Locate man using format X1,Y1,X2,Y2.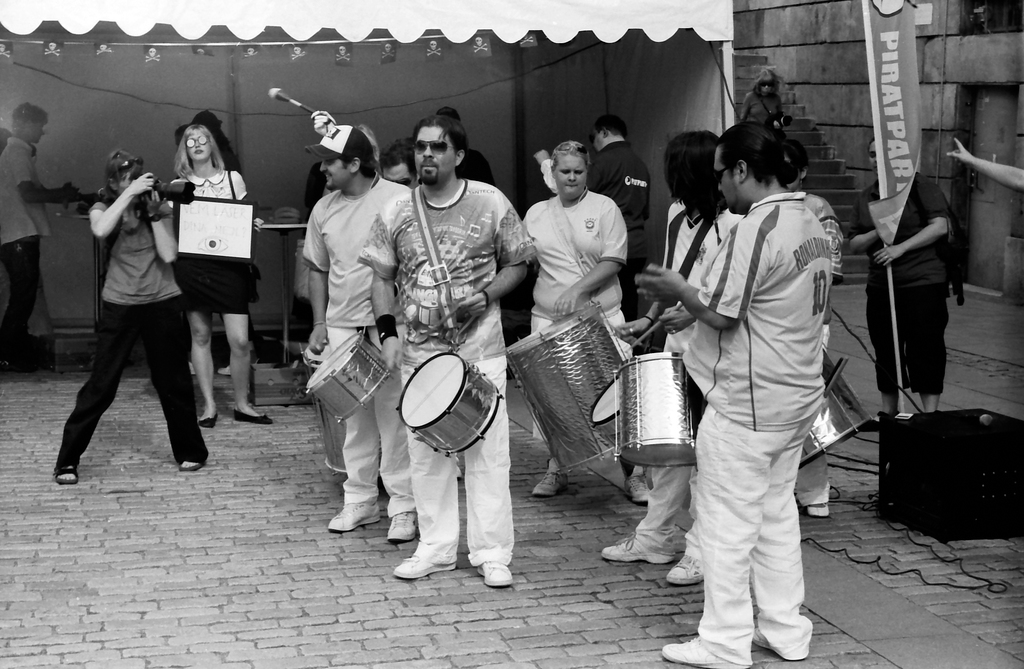
356,113,545,590.
